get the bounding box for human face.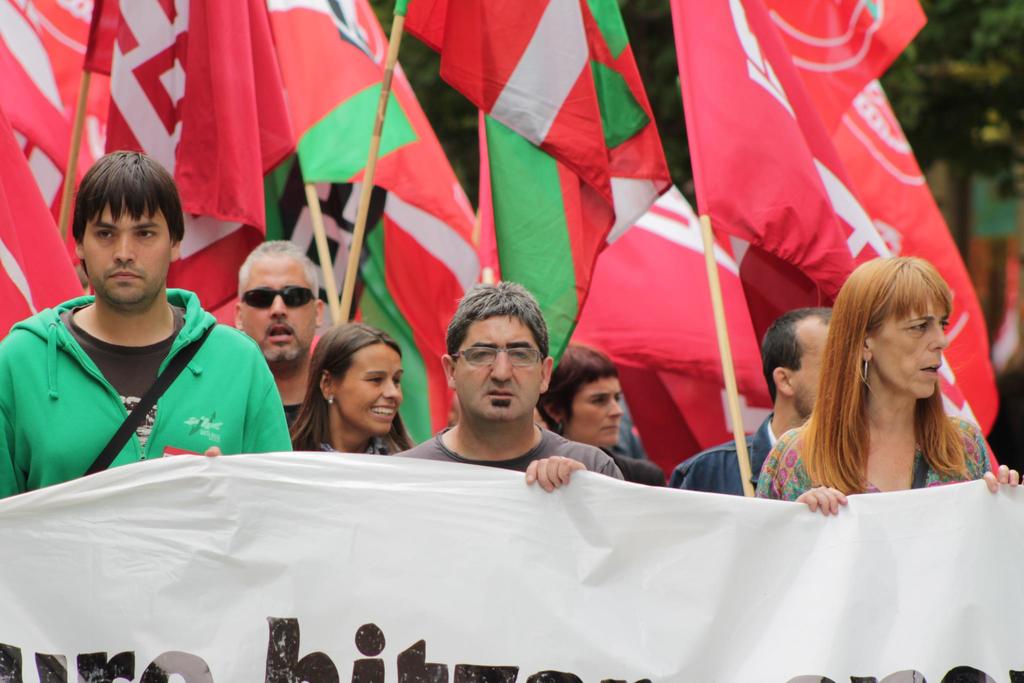
329, 343, 408, 440.
